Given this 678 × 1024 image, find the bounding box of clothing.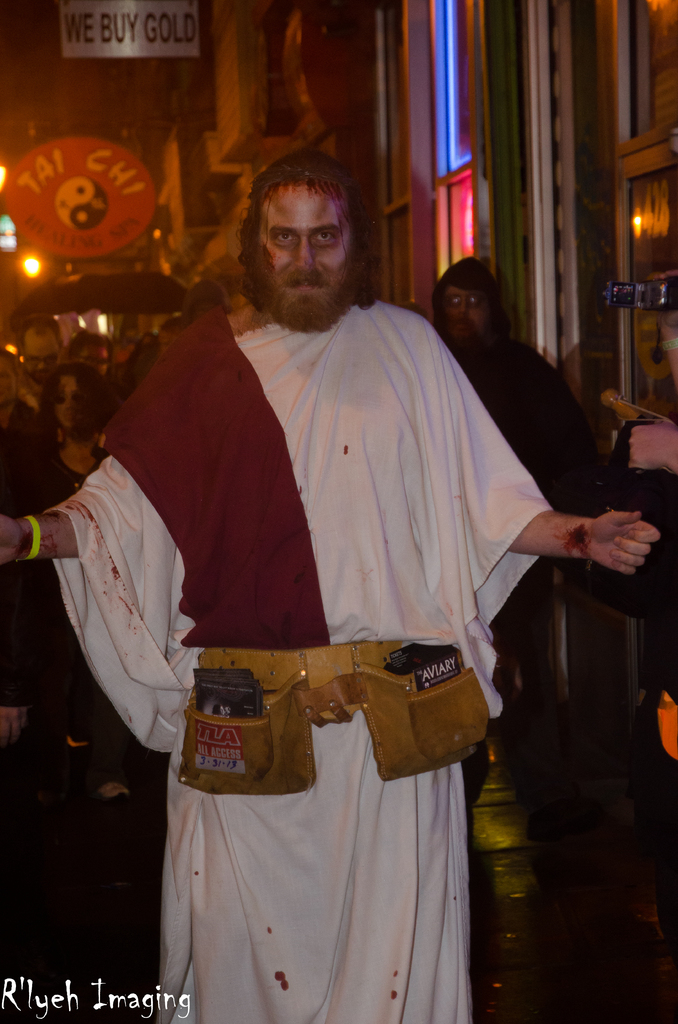
98,256,583,986.
